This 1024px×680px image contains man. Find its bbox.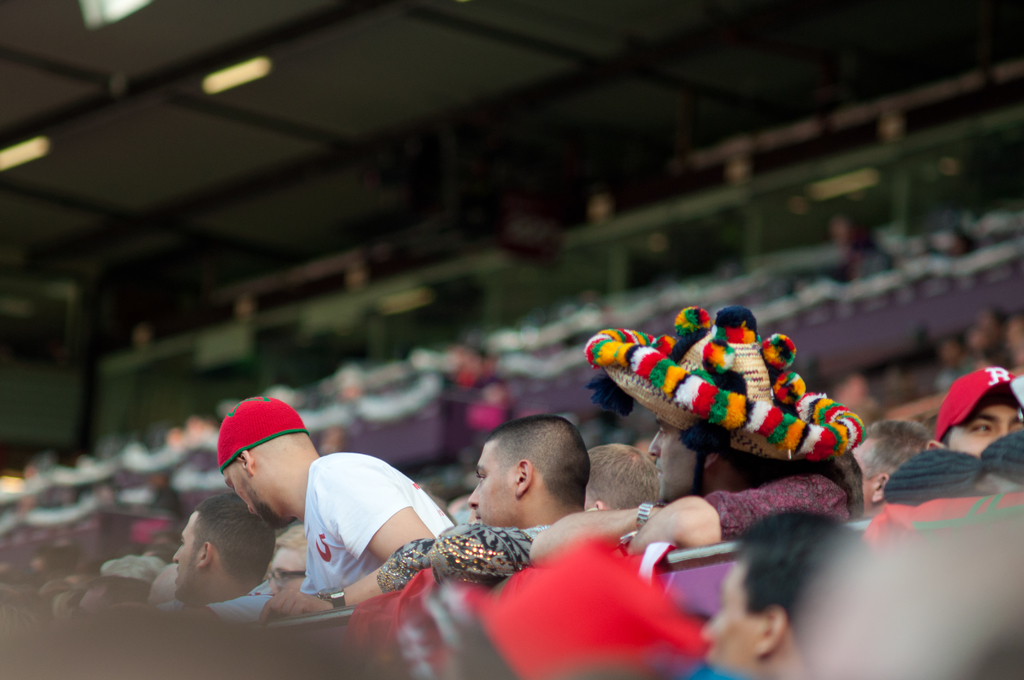
134/463/298/624.
